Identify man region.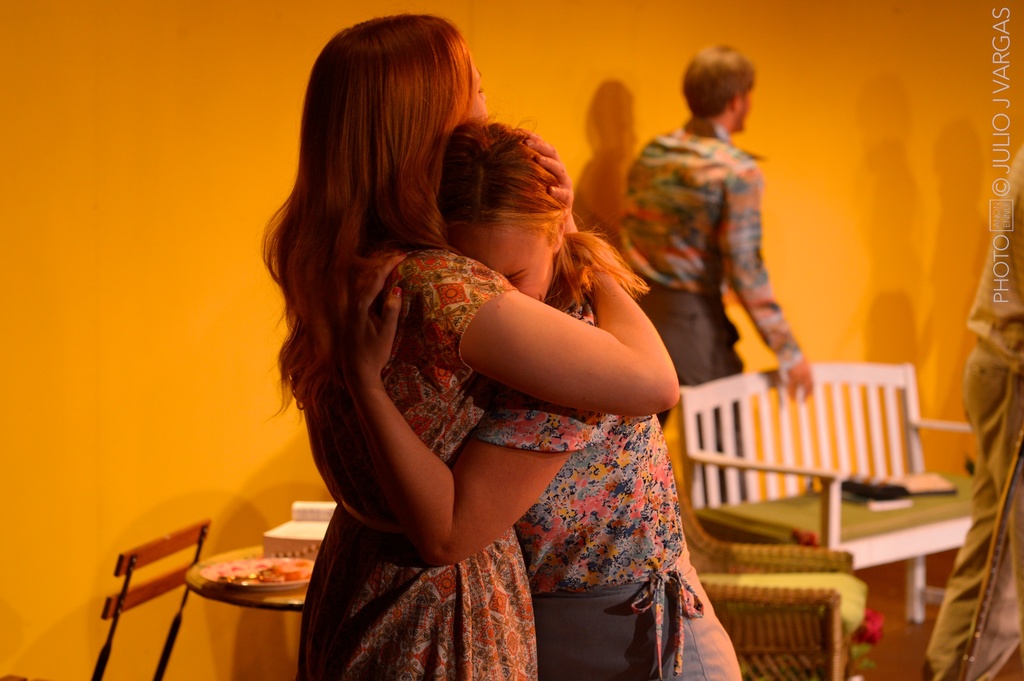
Region: l=616, t=60, r=829, b=405.
